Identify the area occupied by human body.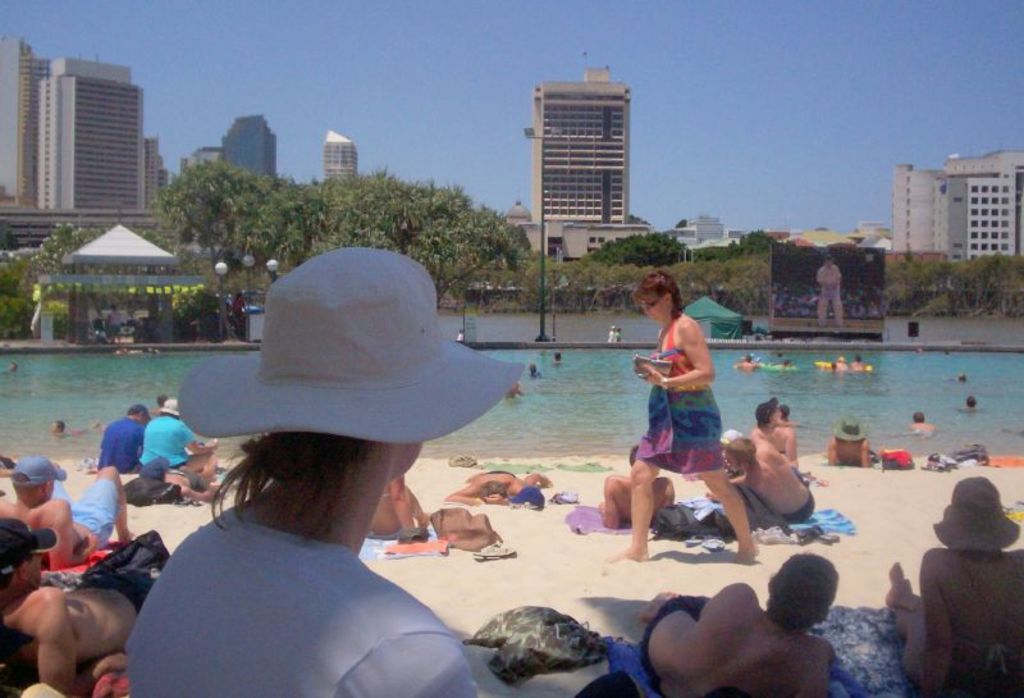
Area: [739, 439, 823, 523].
